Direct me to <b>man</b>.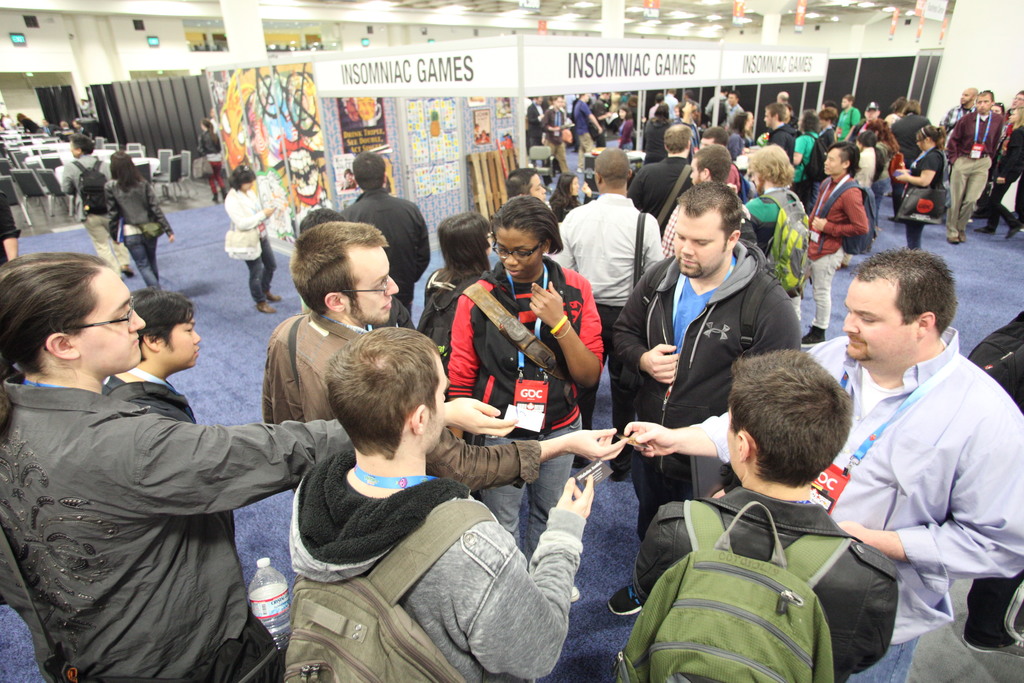
Direction: 762, 104, 799, 180.
